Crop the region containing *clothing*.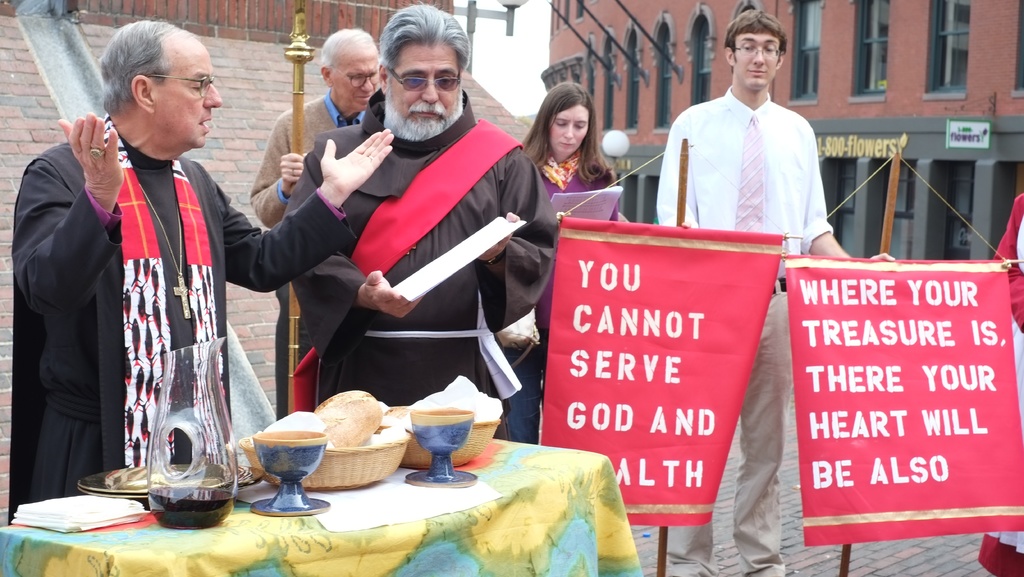
Crop region: <region>976, 193, 1023, 576</region>.
